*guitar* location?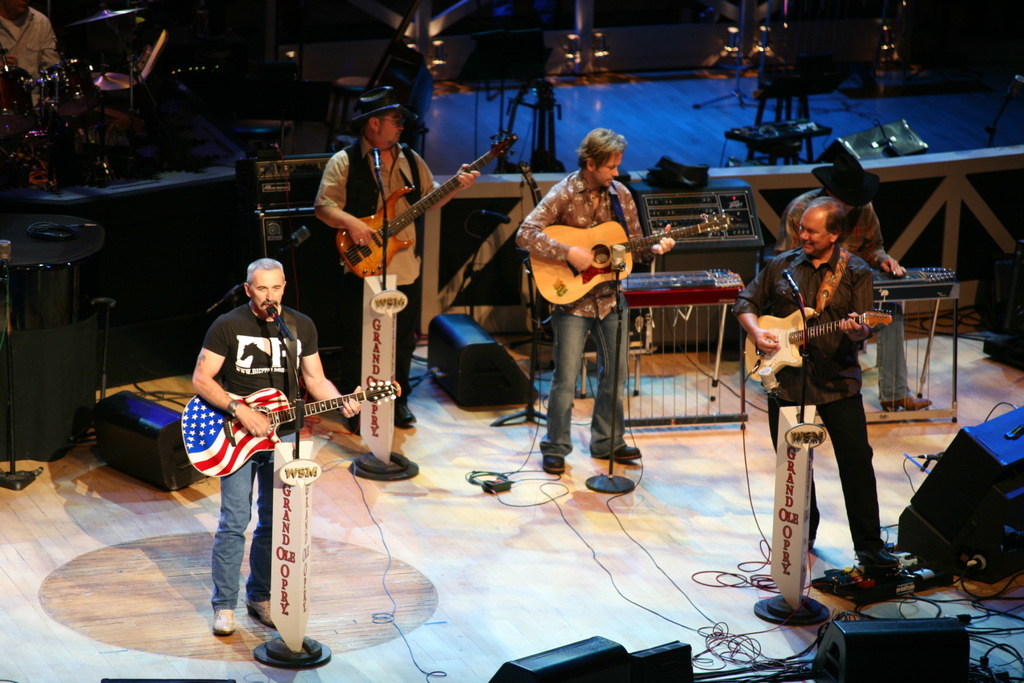
330/134/524/281
